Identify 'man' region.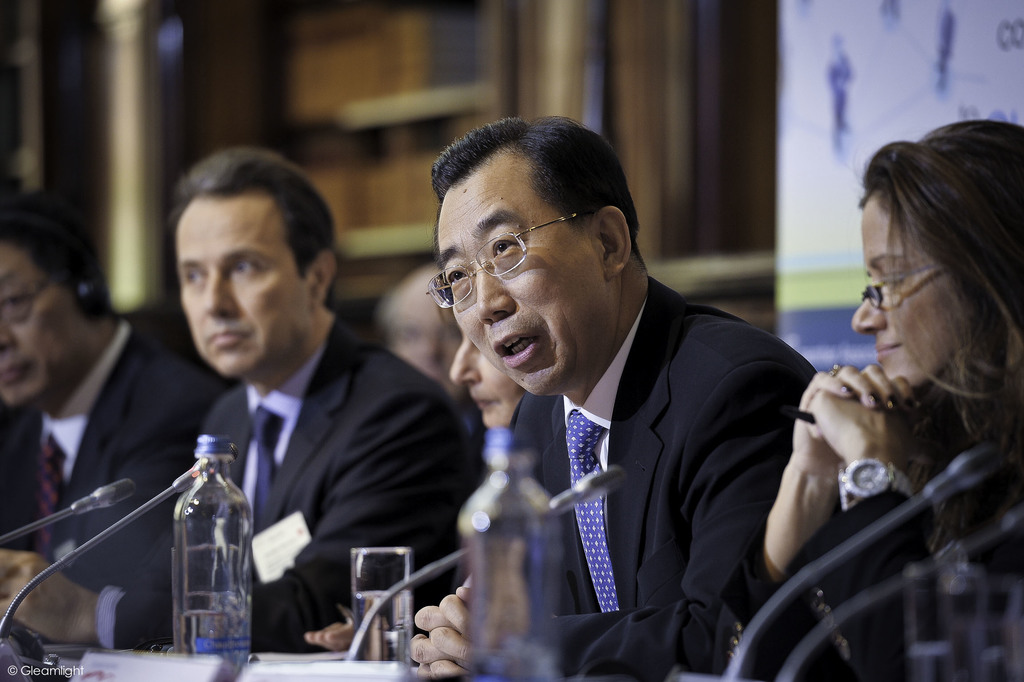
Region: <bbox>410, 107, 883, 665</bbox>.
